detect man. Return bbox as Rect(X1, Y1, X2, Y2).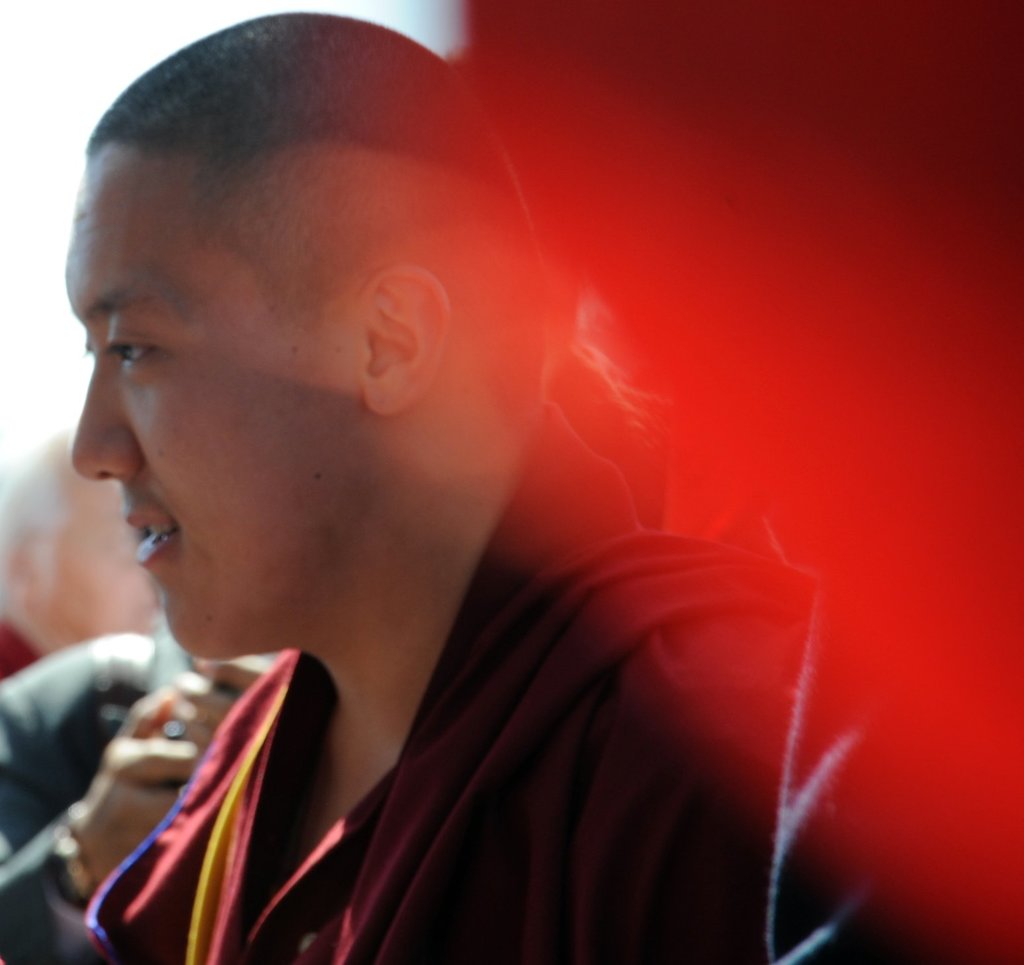
Rect(60, 11, 969, 964).
